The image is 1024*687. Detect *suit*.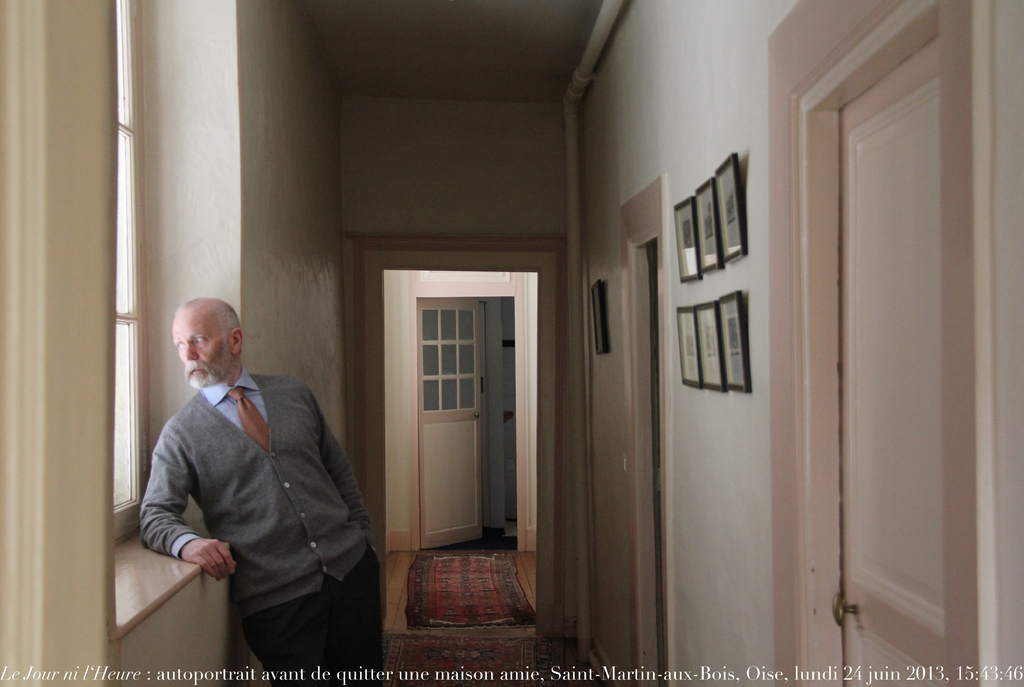
Detection: region(129, 303, 392, 676).
